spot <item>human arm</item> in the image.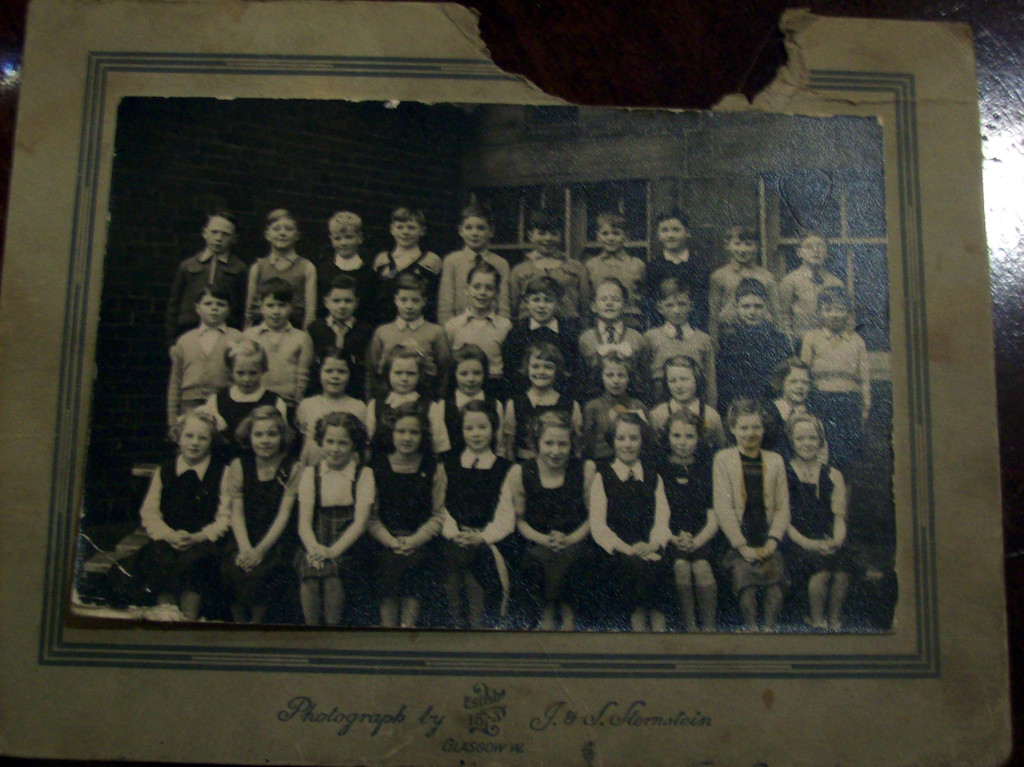
<item>human arm</item> found at crop(438, 257, 457, 332).
